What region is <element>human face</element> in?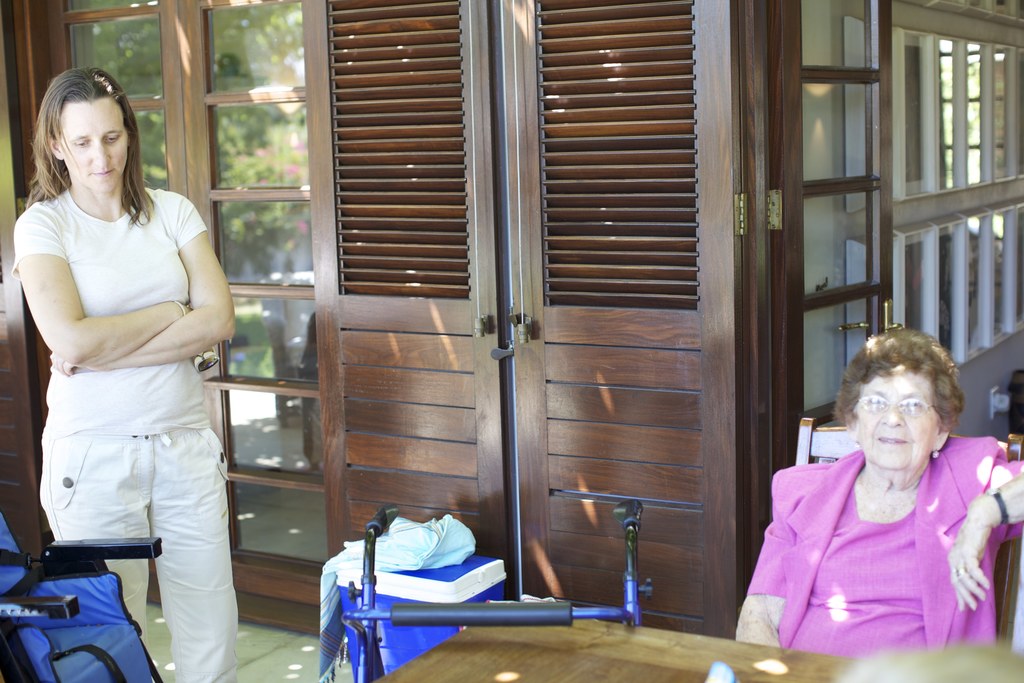
l=58, t=101, r=130, b=187.
